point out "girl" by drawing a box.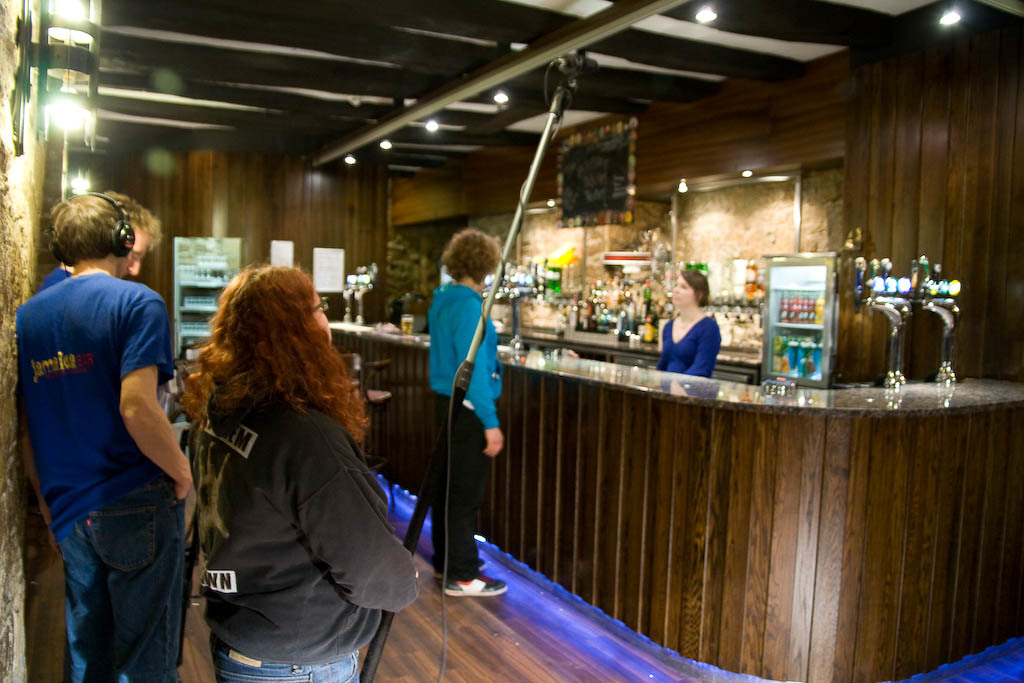
(left=428, top=223, right=505, bottom=599).
